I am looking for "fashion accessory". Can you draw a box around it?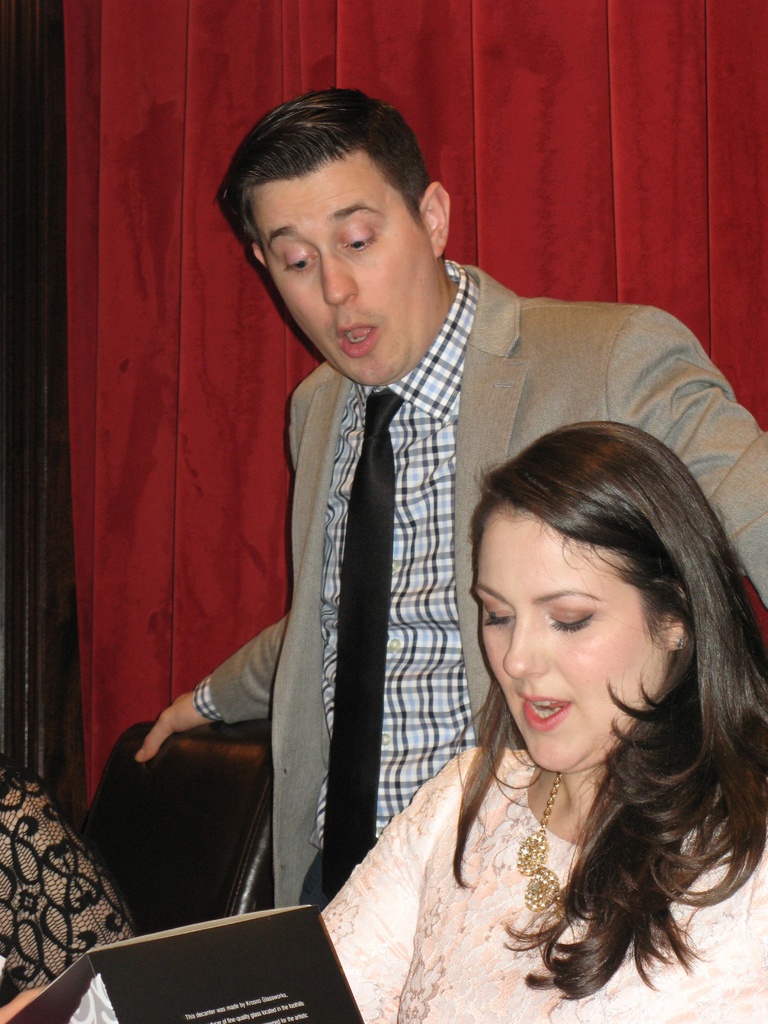
Sure, the bounding box is [512, 772, 579, 909].
